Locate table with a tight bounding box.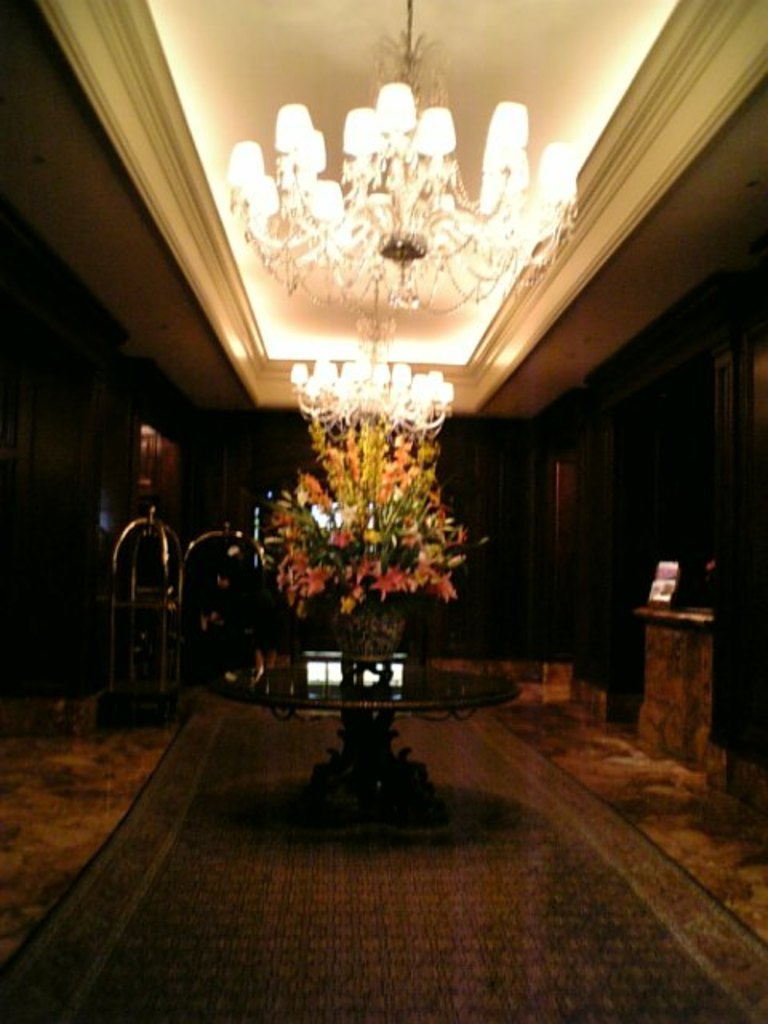
213/658/517/819.
